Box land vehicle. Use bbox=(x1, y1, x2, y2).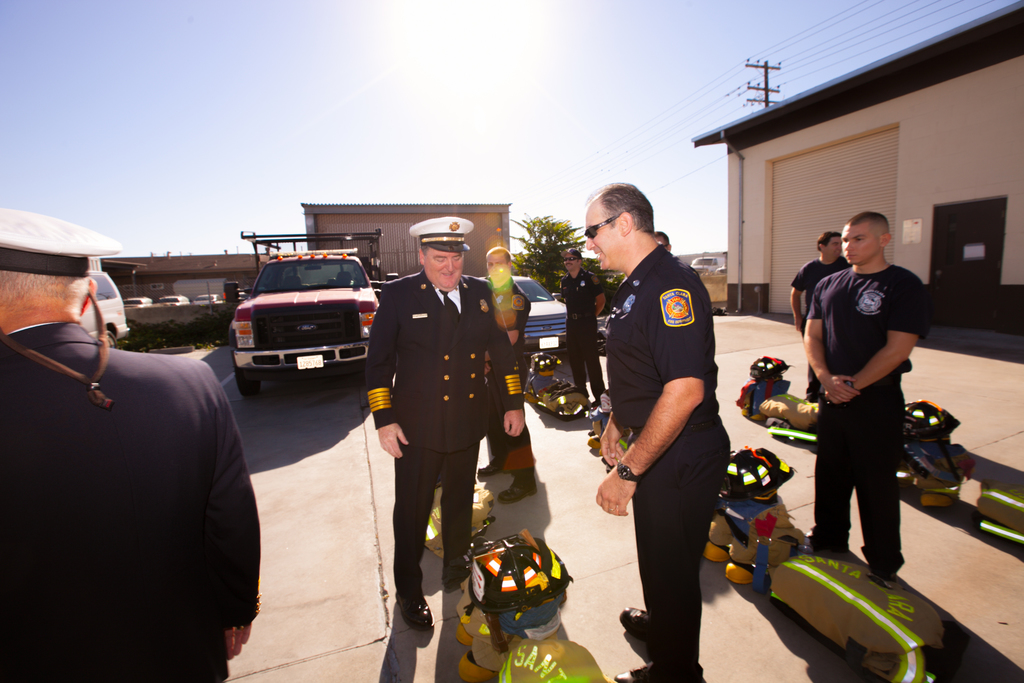
bbox=(159, 292, 191, 309).
